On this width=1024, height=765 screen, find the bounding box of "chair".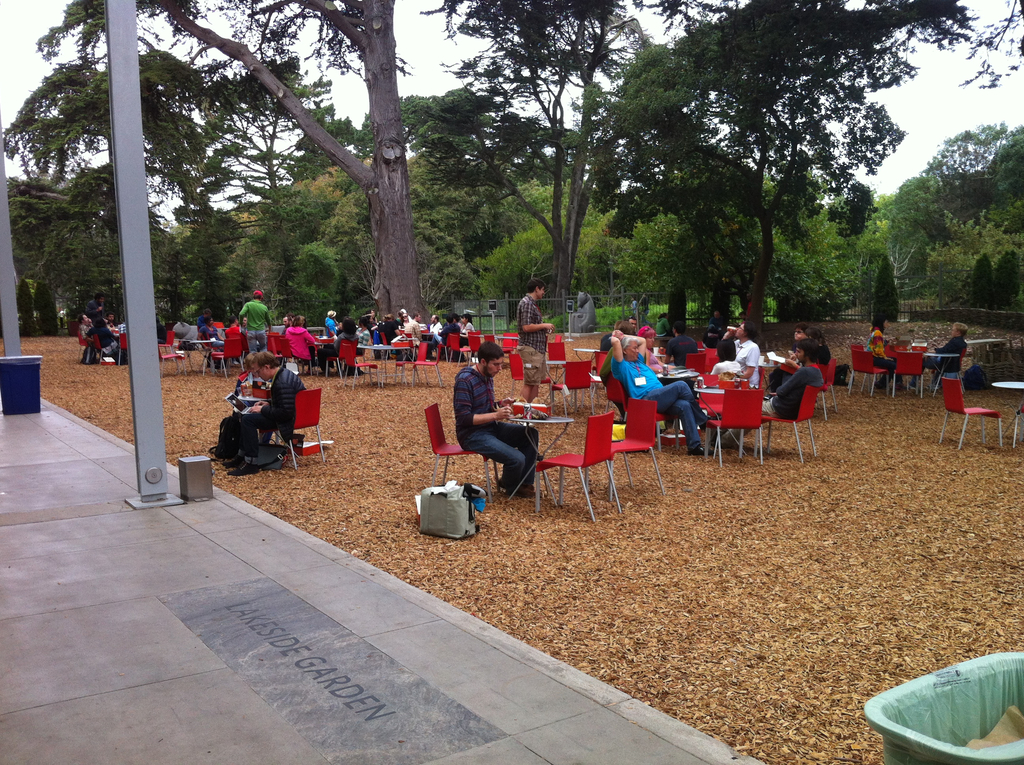
Bounding box: (413,346,448,393).
